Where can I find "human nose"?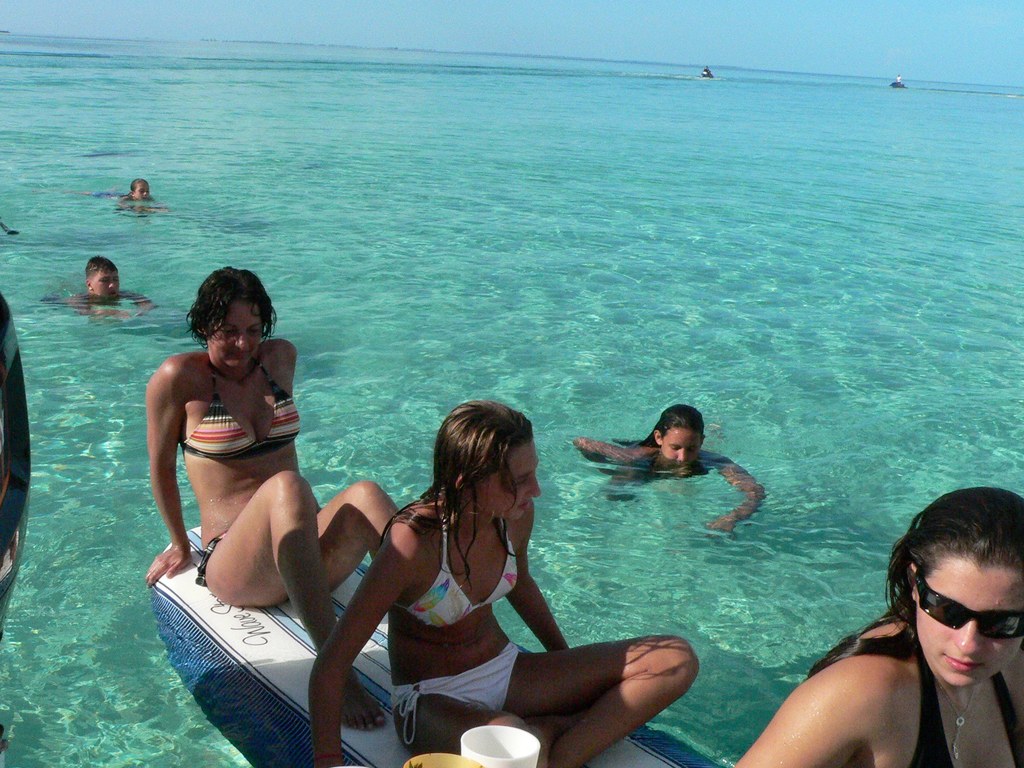
You can find it at BBox(108, 278, 116, 288).
